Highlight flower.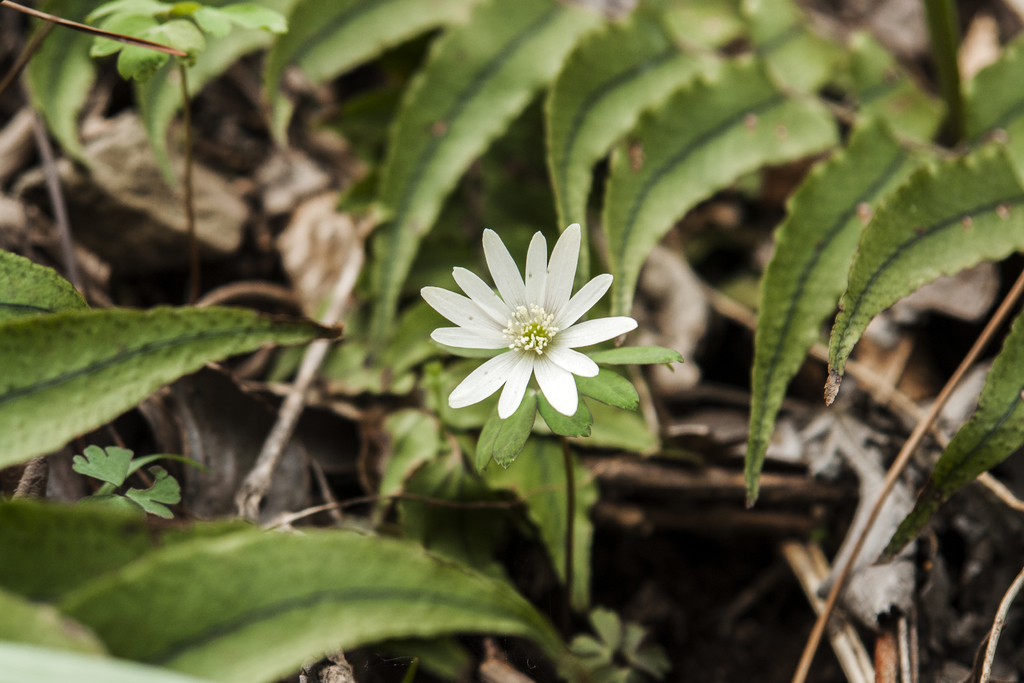
Highlighted region: left=419, top=223, right=640, bottom=418.
